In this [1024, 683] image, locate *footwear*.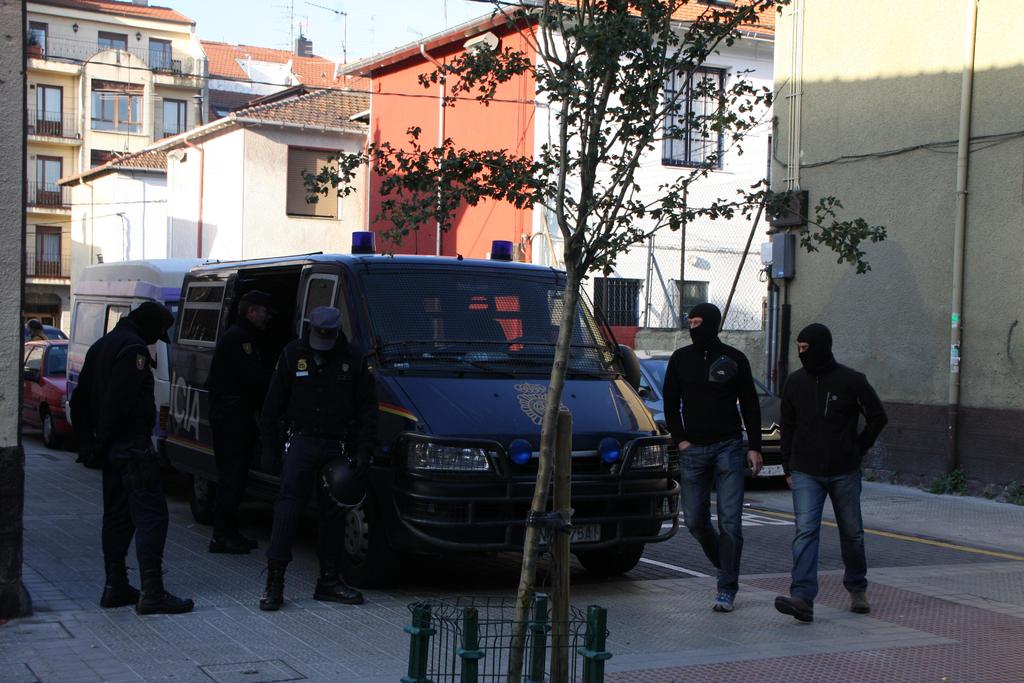
Bounding box: (x1=314, y1=548, x2=366, y2=604).
